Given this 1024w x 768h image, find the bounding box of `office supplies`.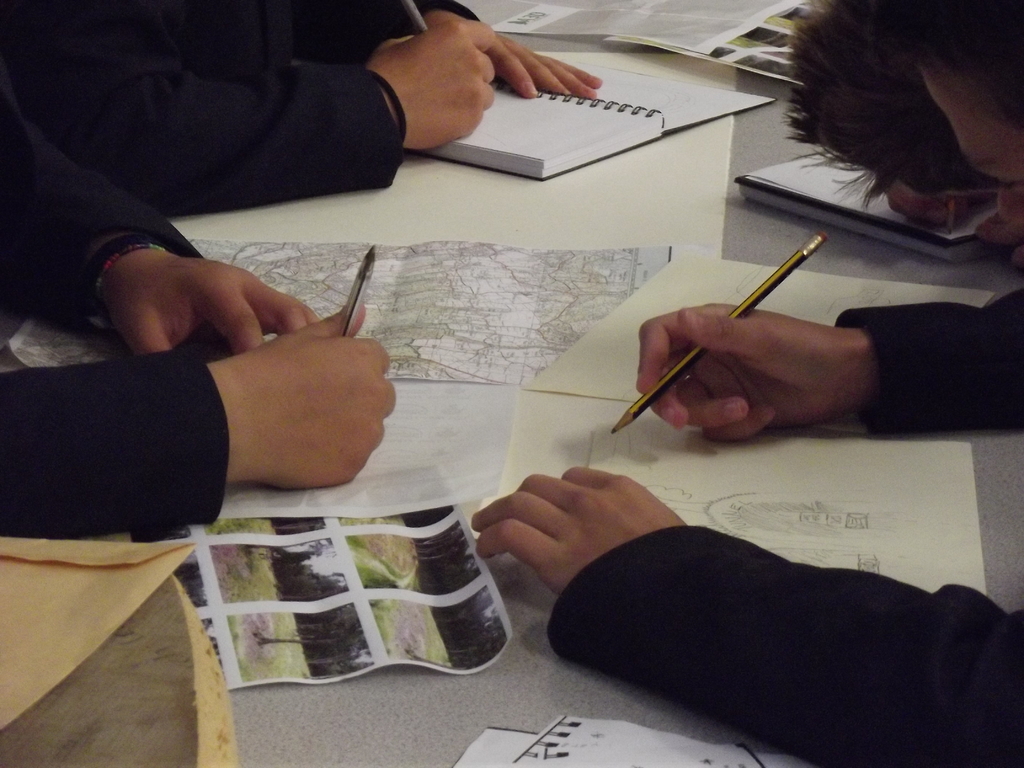
Rect(705, 4, 828, 81).
